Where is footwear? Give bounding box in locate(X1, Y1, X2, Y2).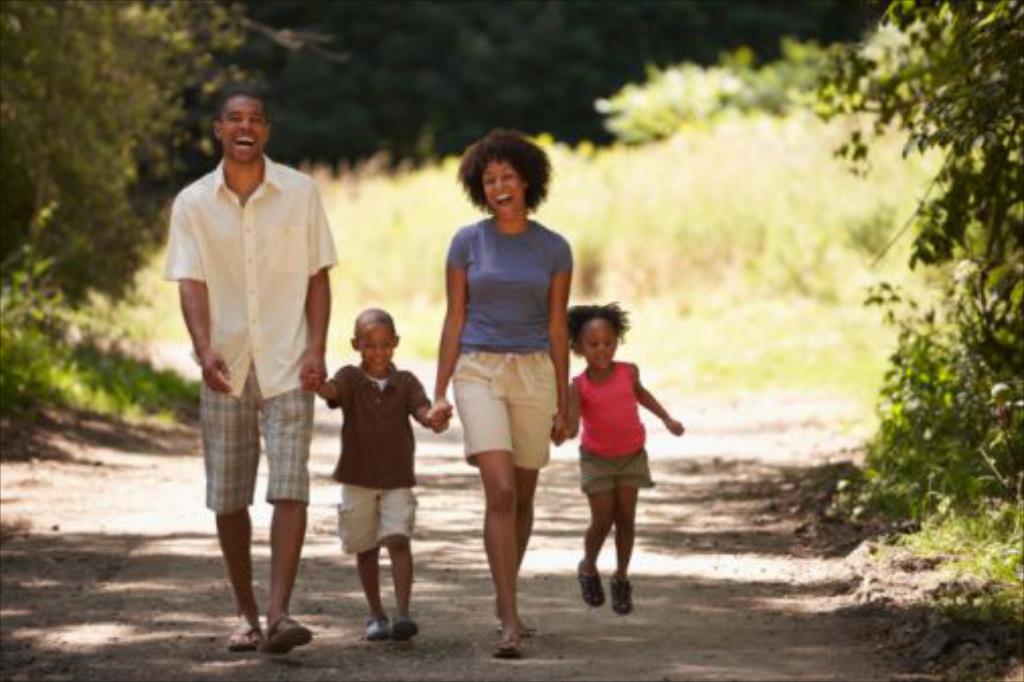
locate(581, 561, 599, 605).
